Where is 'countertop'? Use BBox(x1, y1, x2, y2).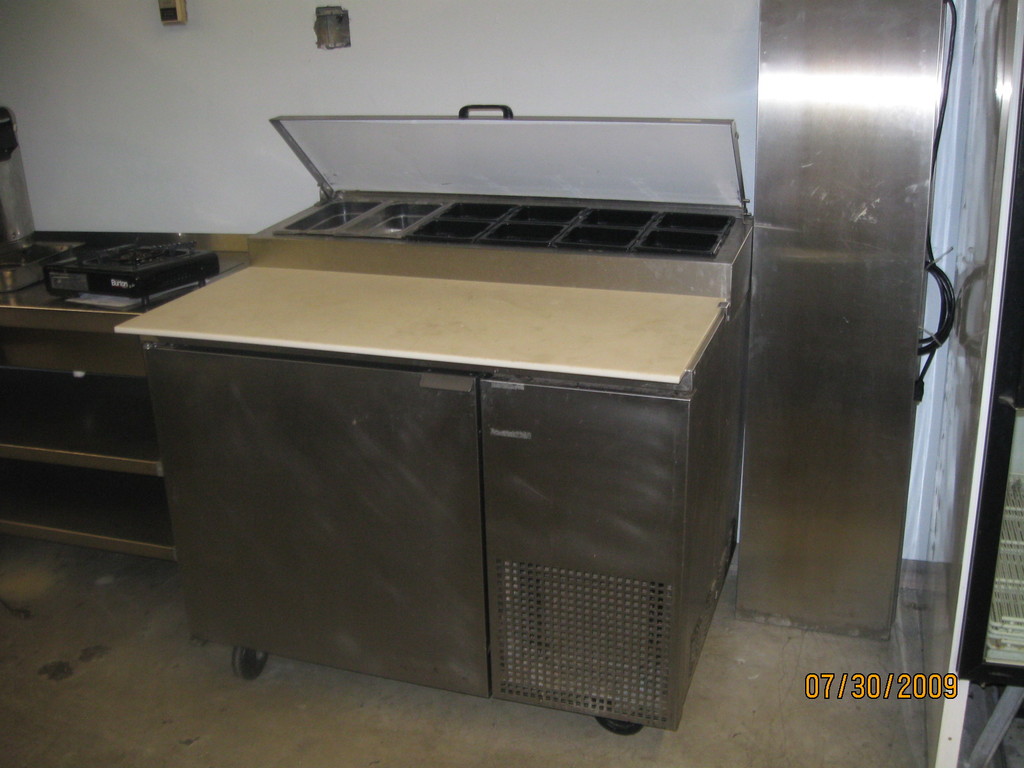
BBox(113, 265, 730, 387).
